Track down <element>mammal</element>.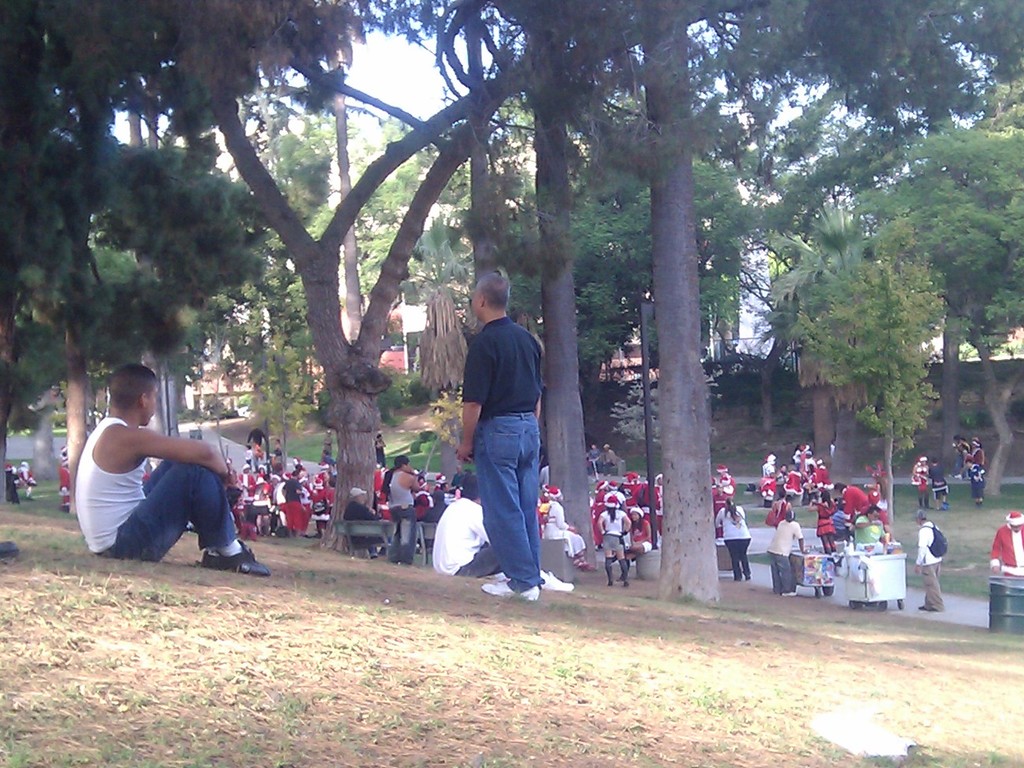
Tracked to bbox(3, 464, 21, 504).
